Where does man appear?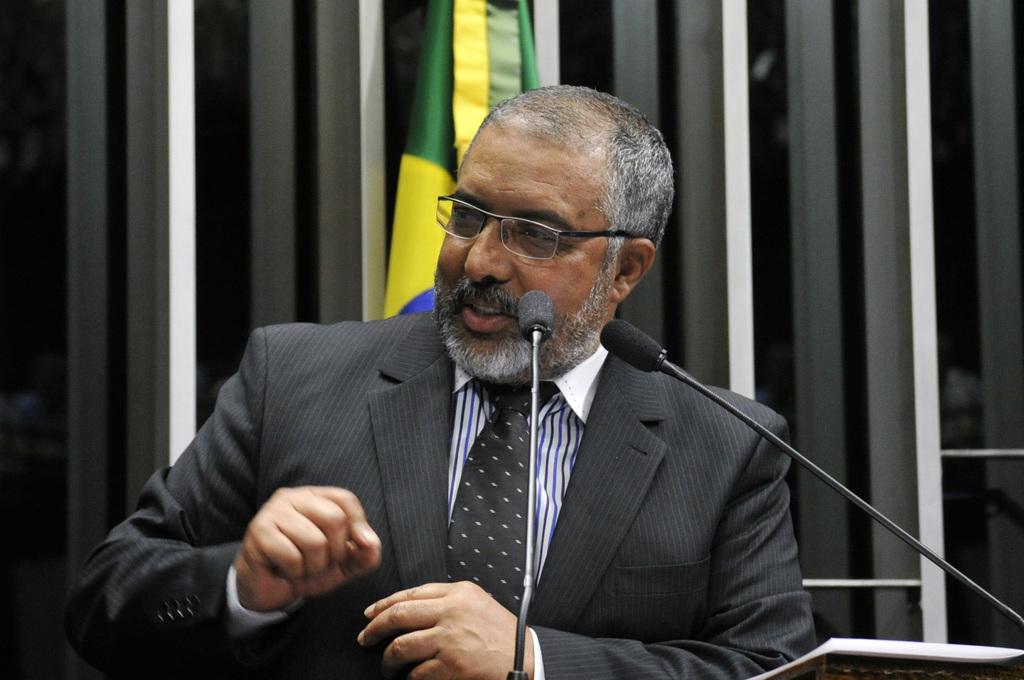
Appears at l=58, t=80, r=816, b=679.
